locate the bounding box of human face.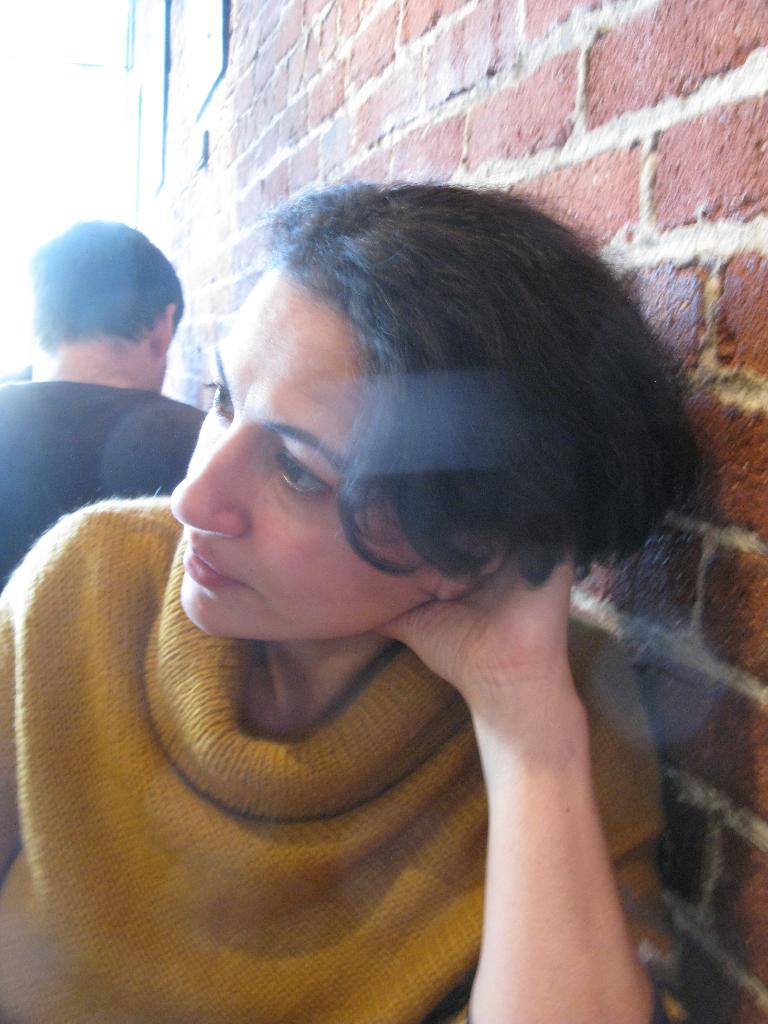
Bounding box: <box>175,263,432,641</box>.
